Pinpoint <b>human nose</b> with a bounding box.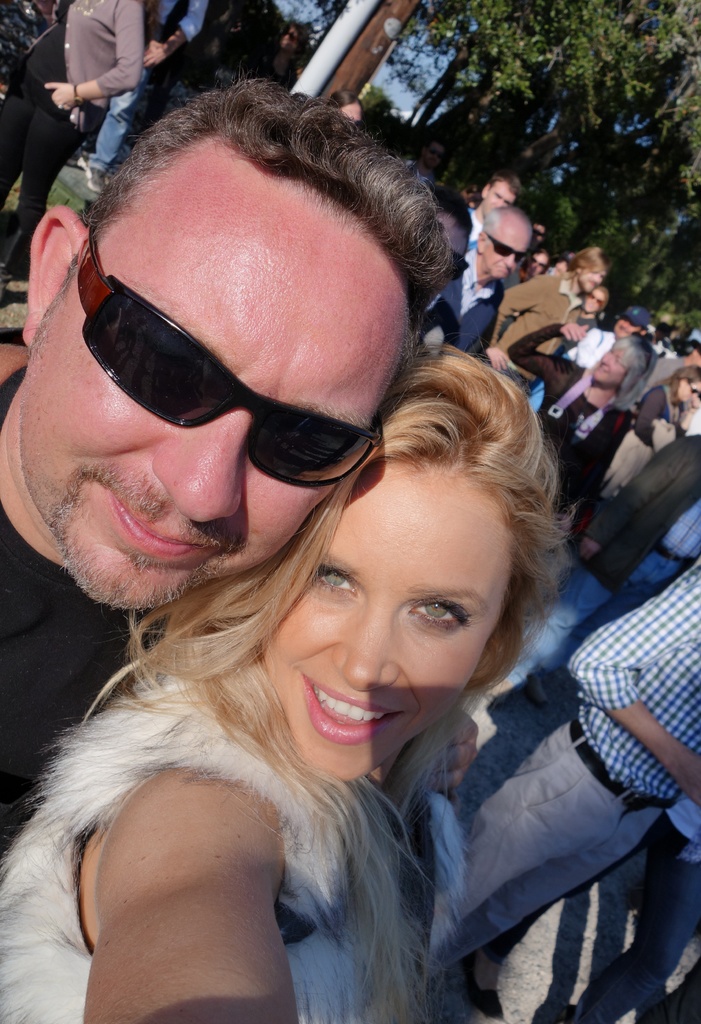
{"left": 504, "top": 259, "right": 517, "bottom": 274}.
